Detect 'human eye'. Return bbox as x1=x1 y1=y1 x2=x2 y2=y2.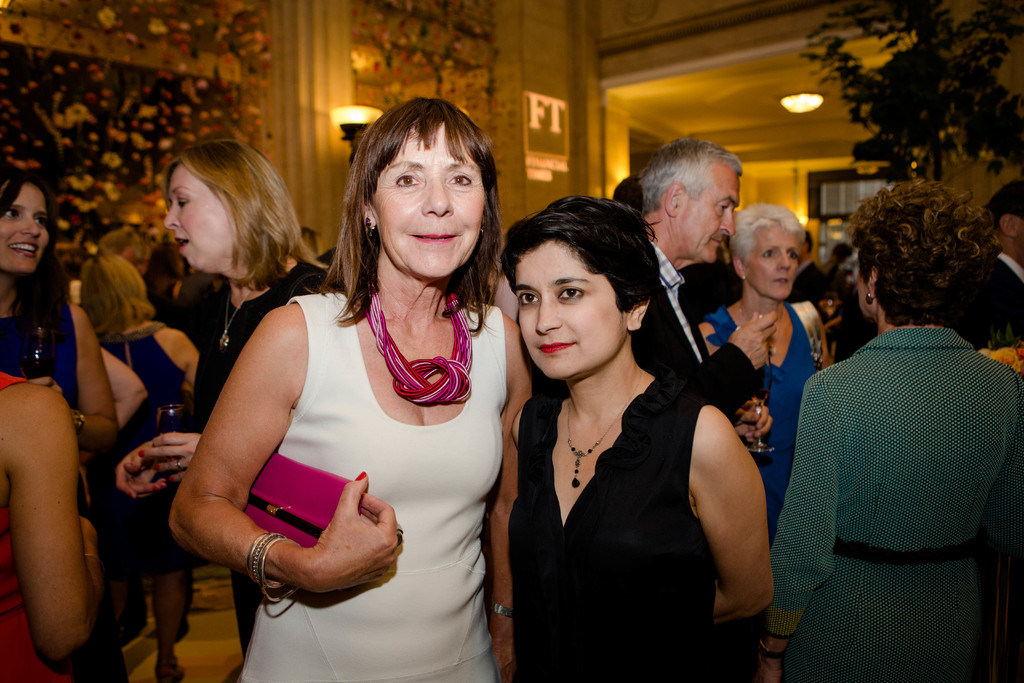
x1=785 y1=247 x2=803 y2=261.
